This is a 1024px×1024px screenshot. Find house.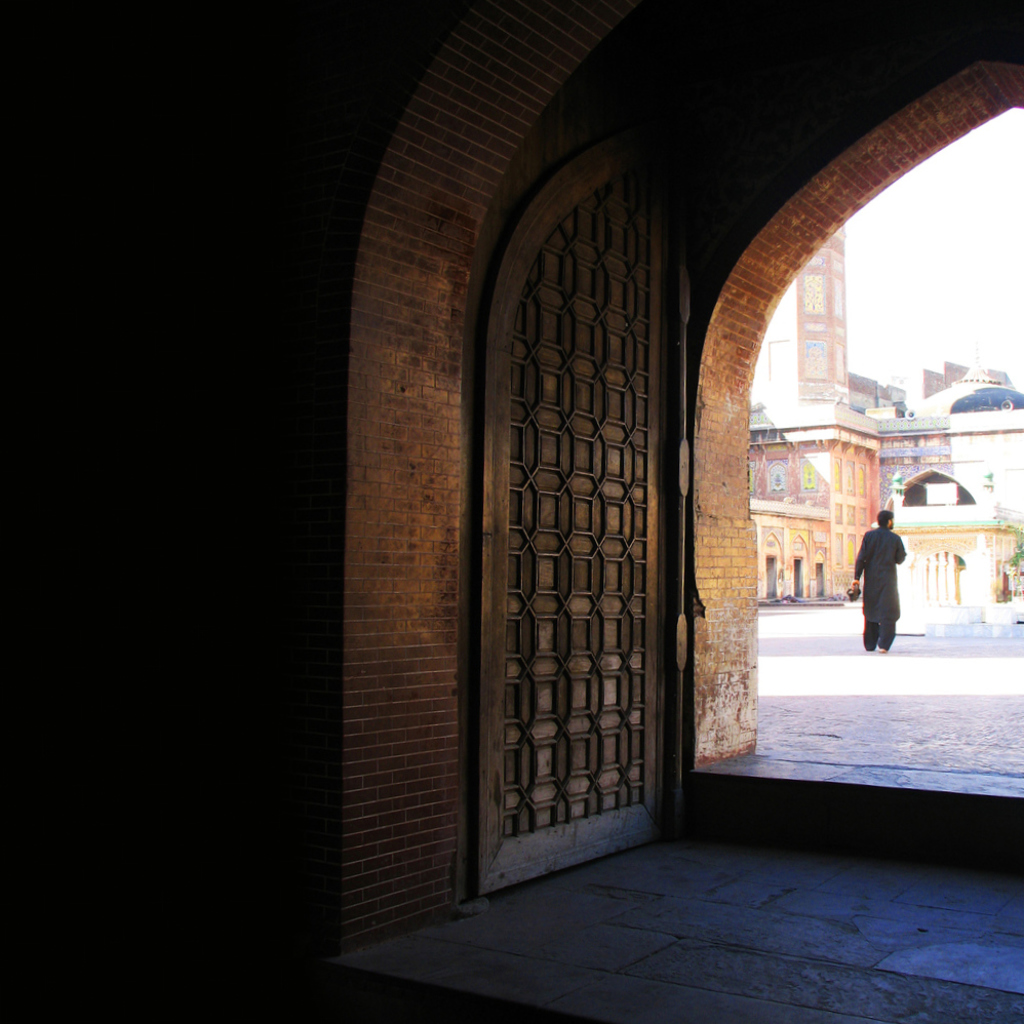
Bounding box: bbox(0, 0, 1023, 957).
